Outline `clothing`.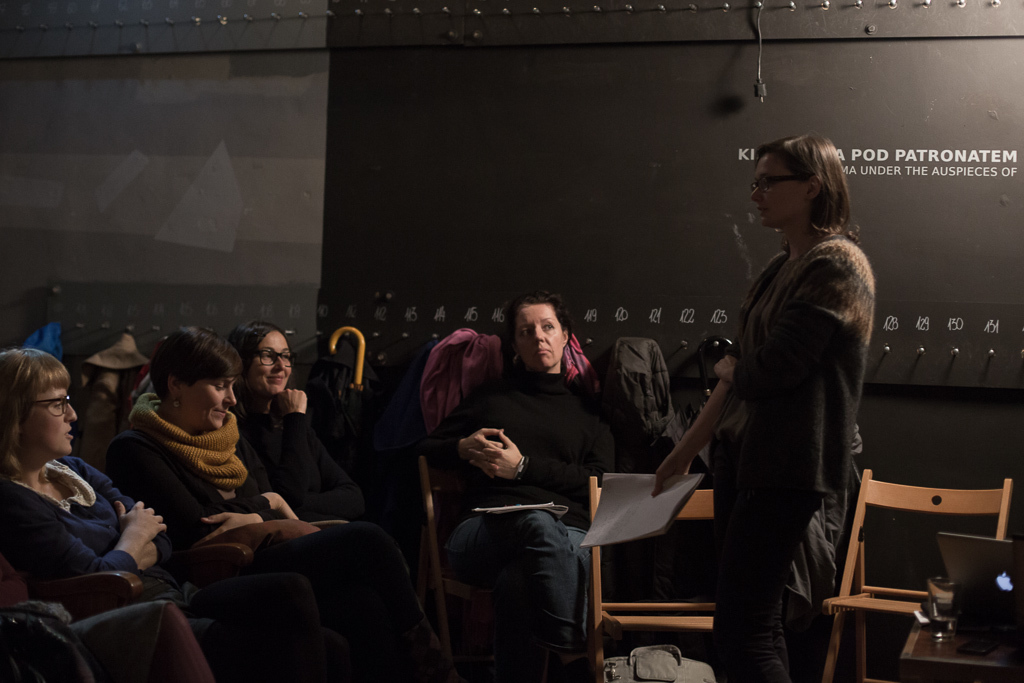
Outline: box(99, 392, 424, 682).
